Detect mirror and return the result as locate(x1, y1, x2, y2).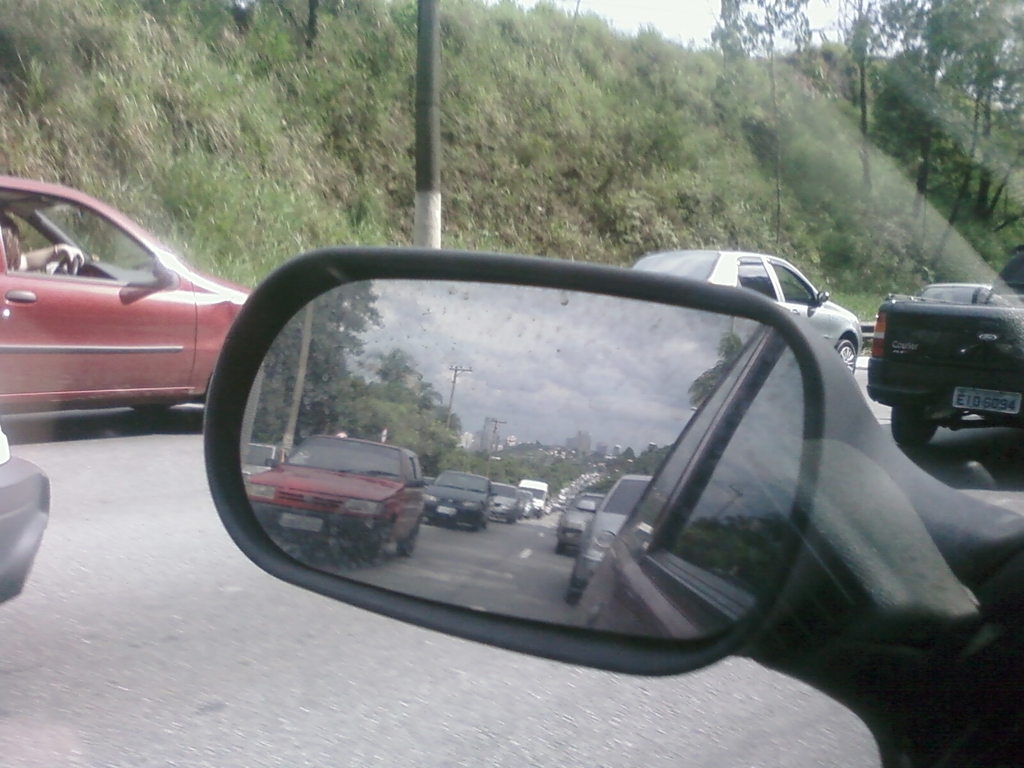
locate(816, 292, 826, 300).
